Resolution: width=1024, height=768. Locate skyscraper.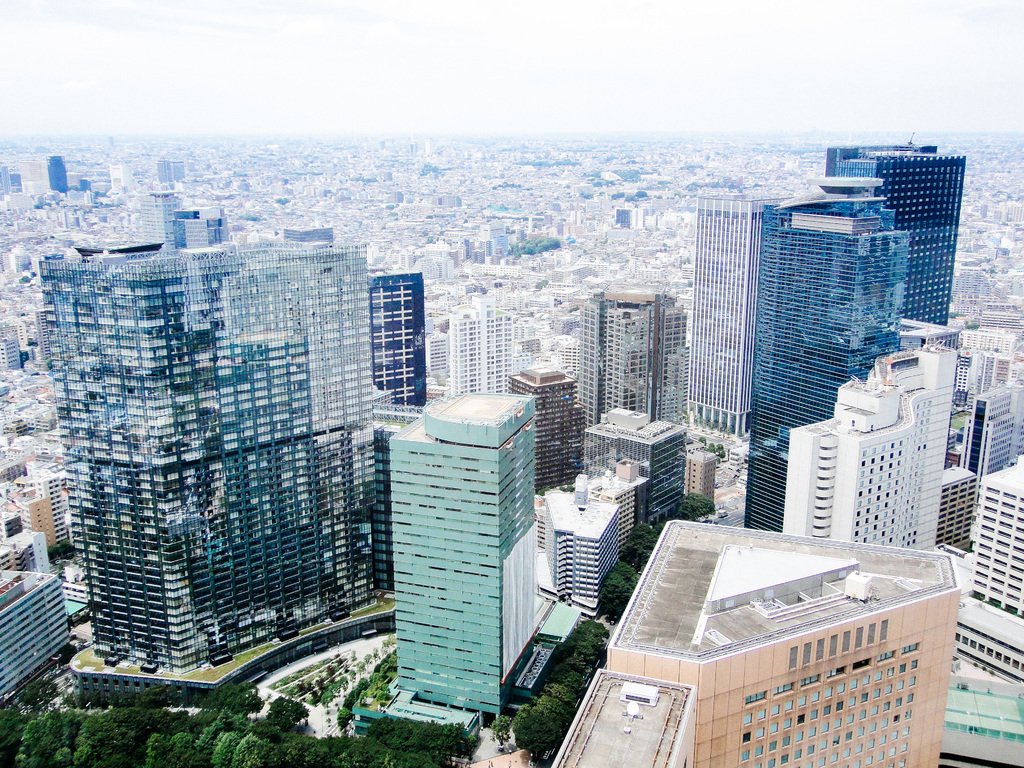
box=[545, 492, 620, 609].
